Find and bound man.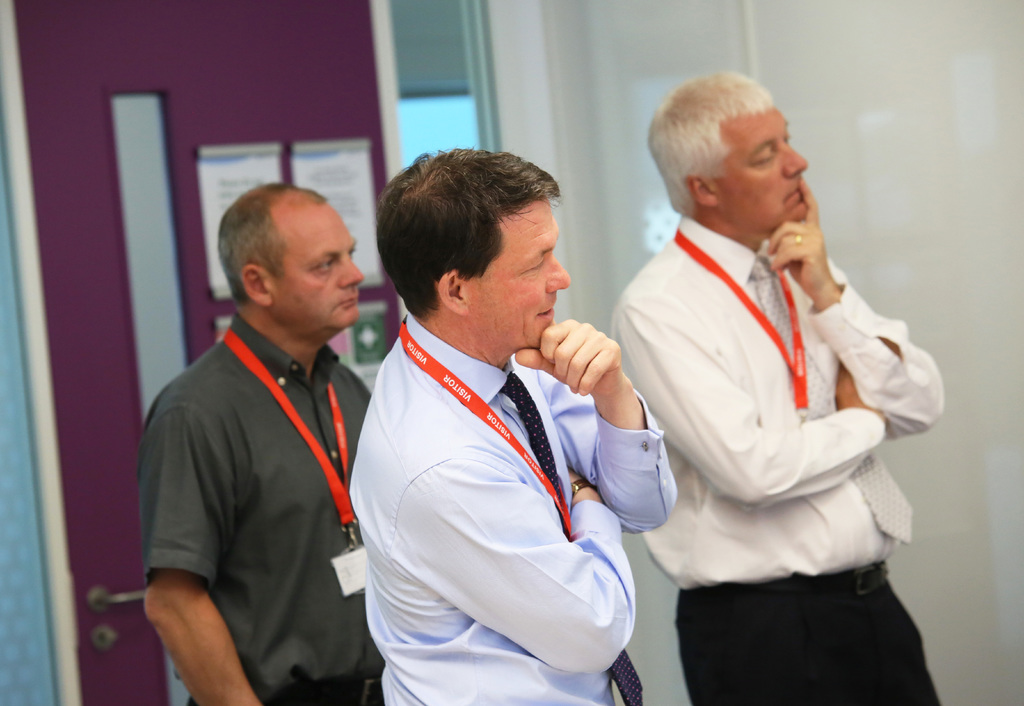
Bound: detection(143, 177, 376, 705).
